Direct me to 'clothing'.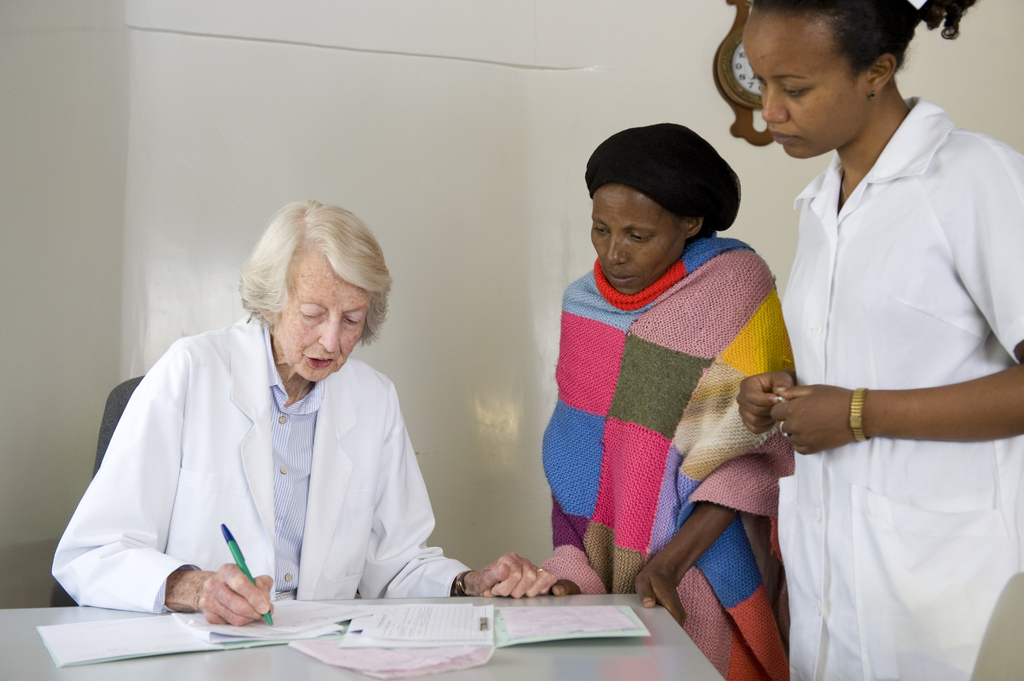
Direction: (49, 310, 471, 614).
